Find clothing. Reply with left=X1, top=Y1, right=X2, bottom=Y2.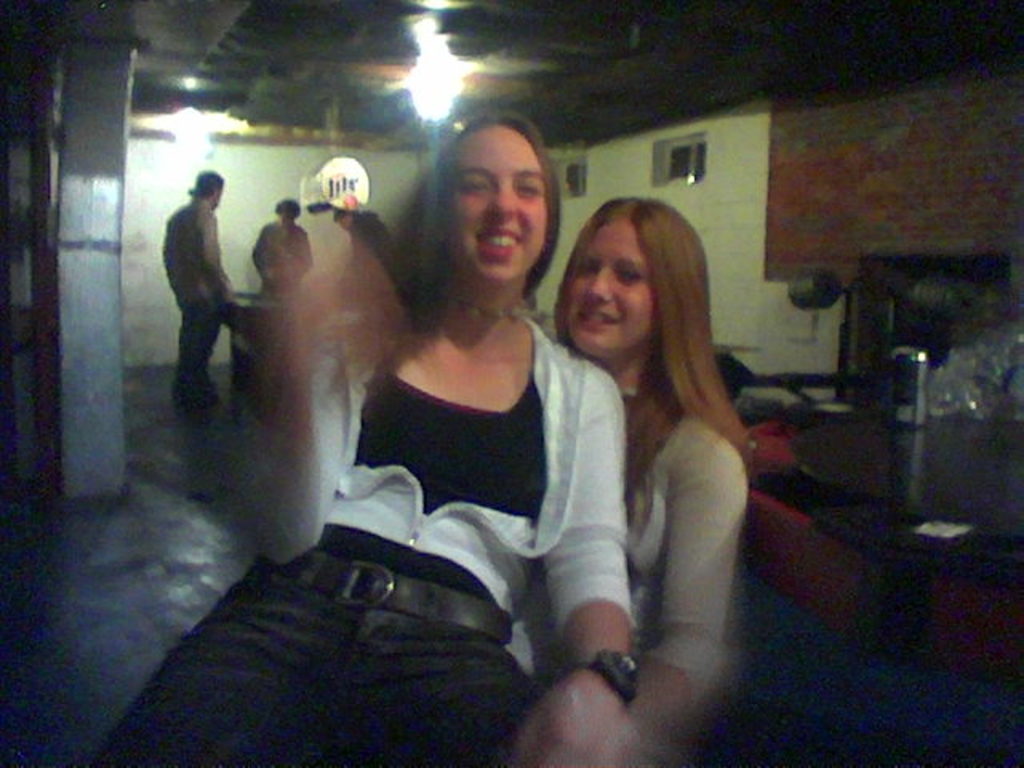
left=170, top=294, right=224, bottom=398.
